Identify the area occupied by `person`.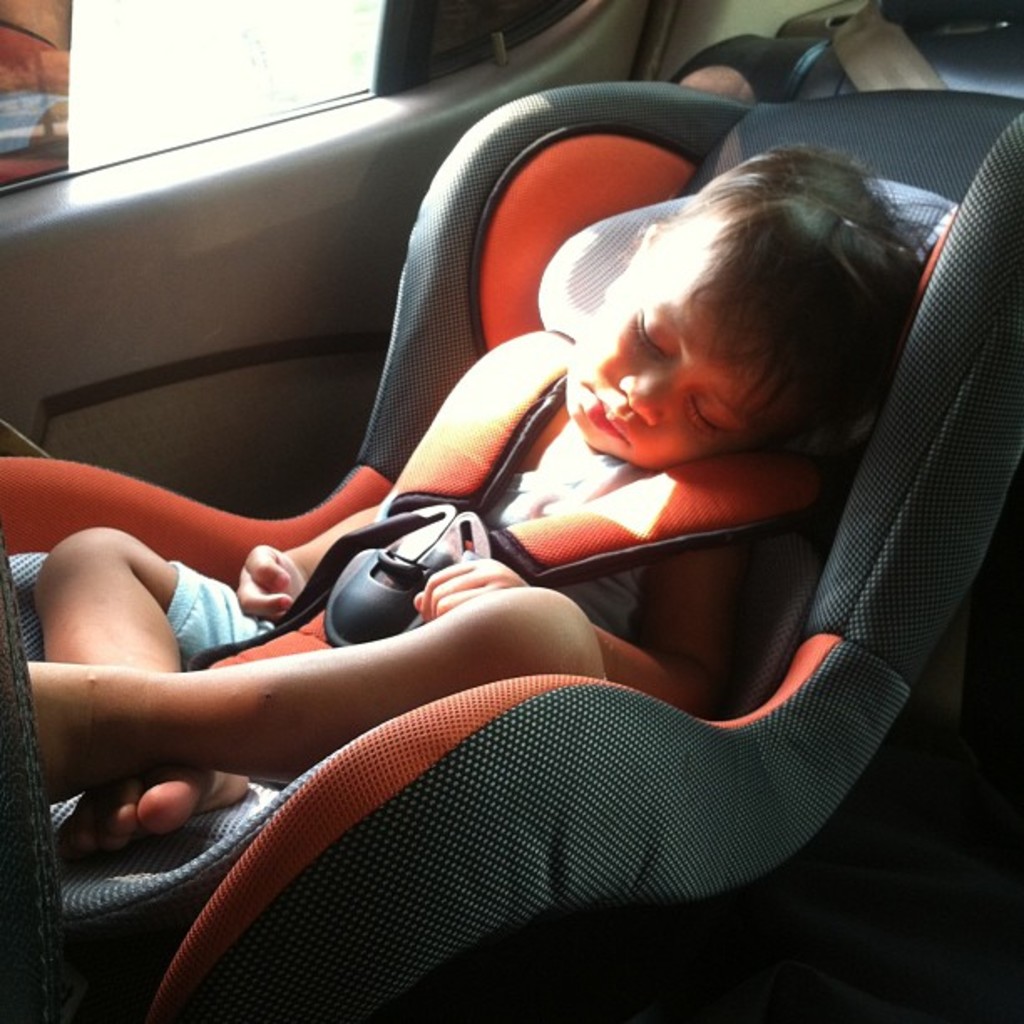
Area: [left=25, top=139, right=929, bottom=855].
